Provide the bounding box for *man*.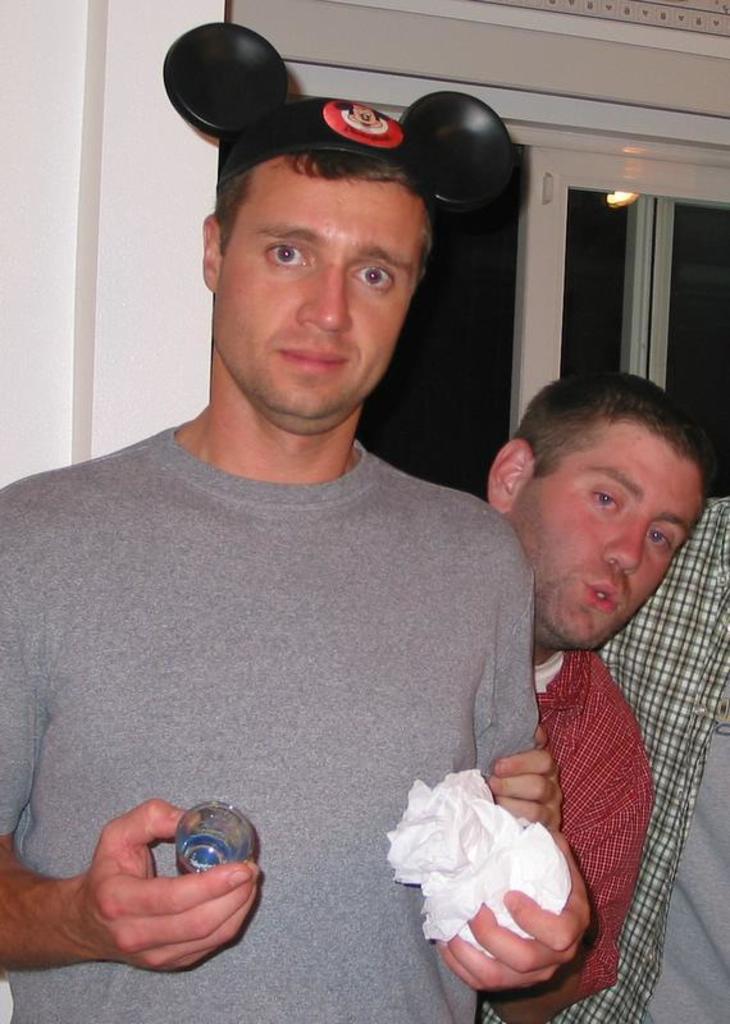
BBox(453, 393, 727, 991).
